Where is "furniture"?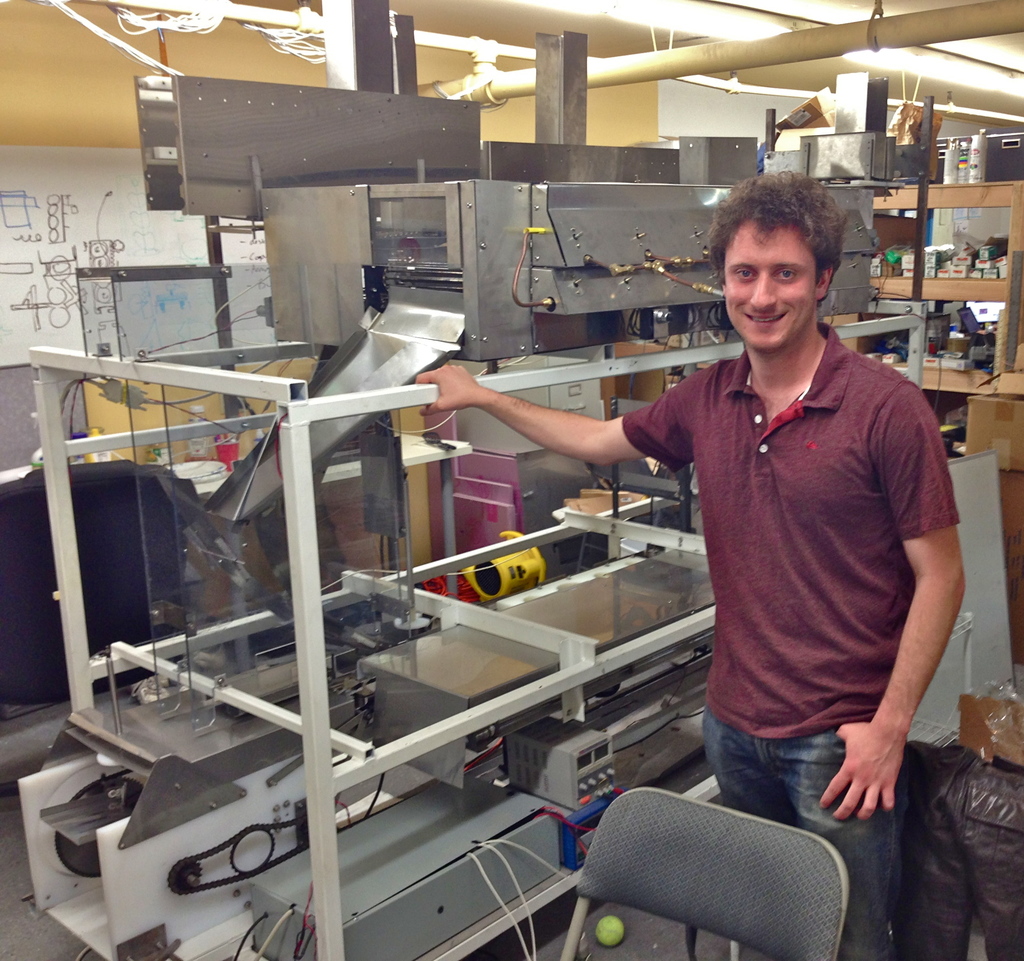
pyautogui.locateOnScreen(557, 785, 851, 960).
